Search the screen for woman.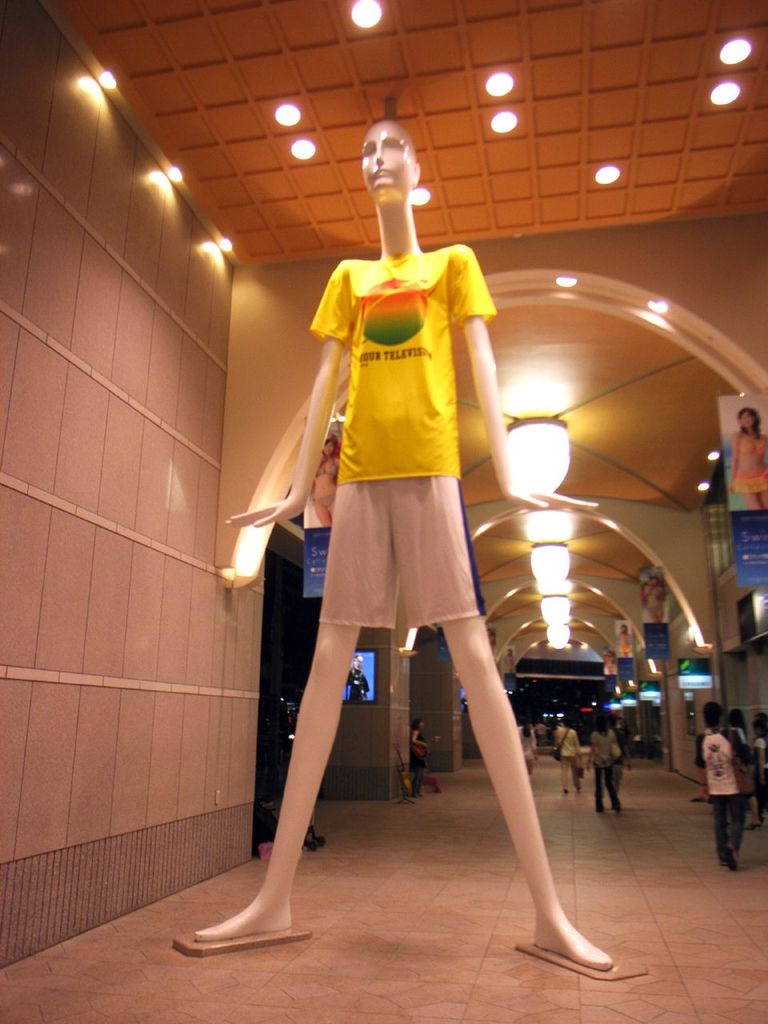
Found at locate(726, 410, 767, 511).
